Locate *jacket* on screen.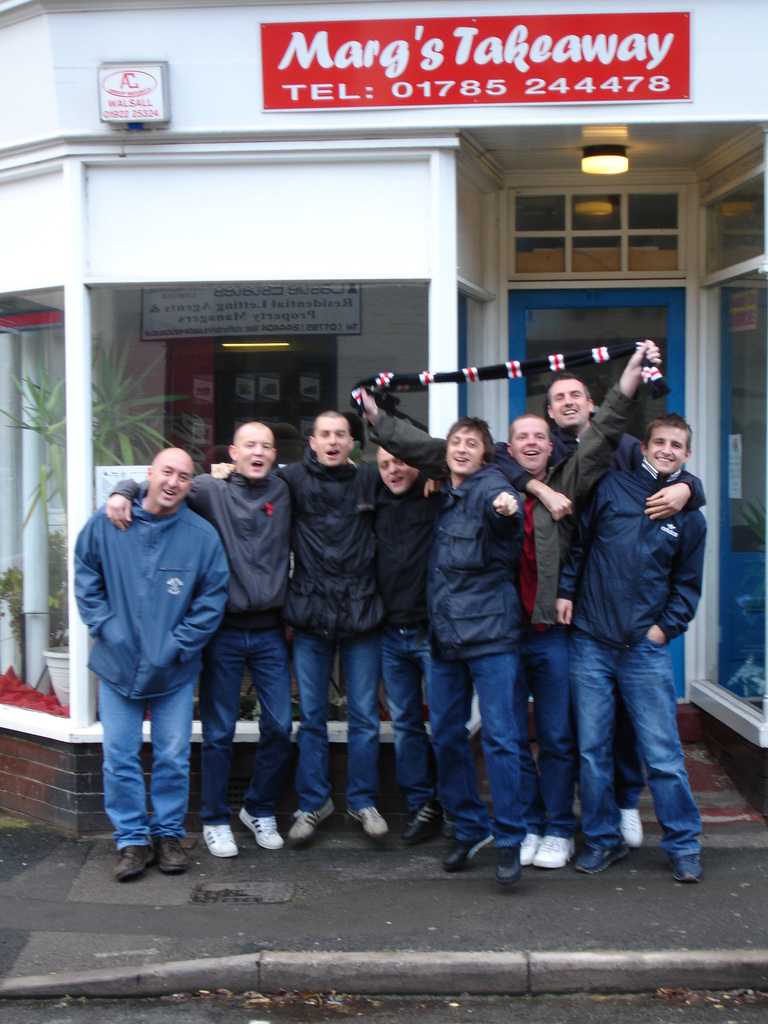
On screen at bbox=(492, 435, 707, 506).
